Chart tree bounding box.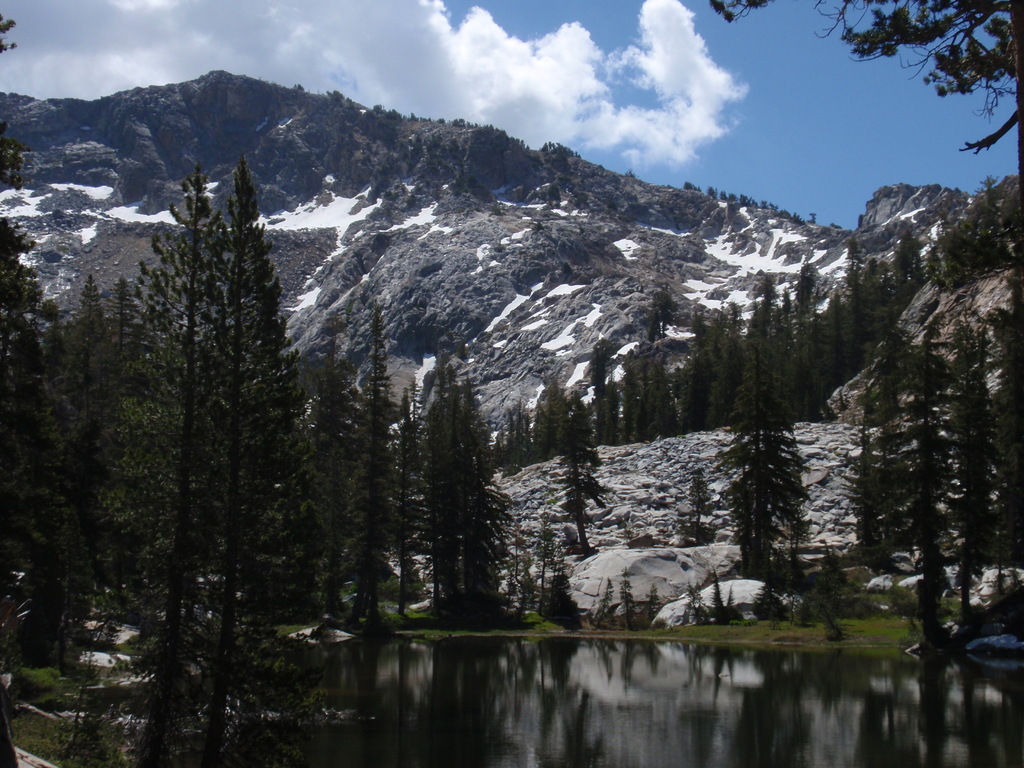
Charted: [637,332,760,422].
